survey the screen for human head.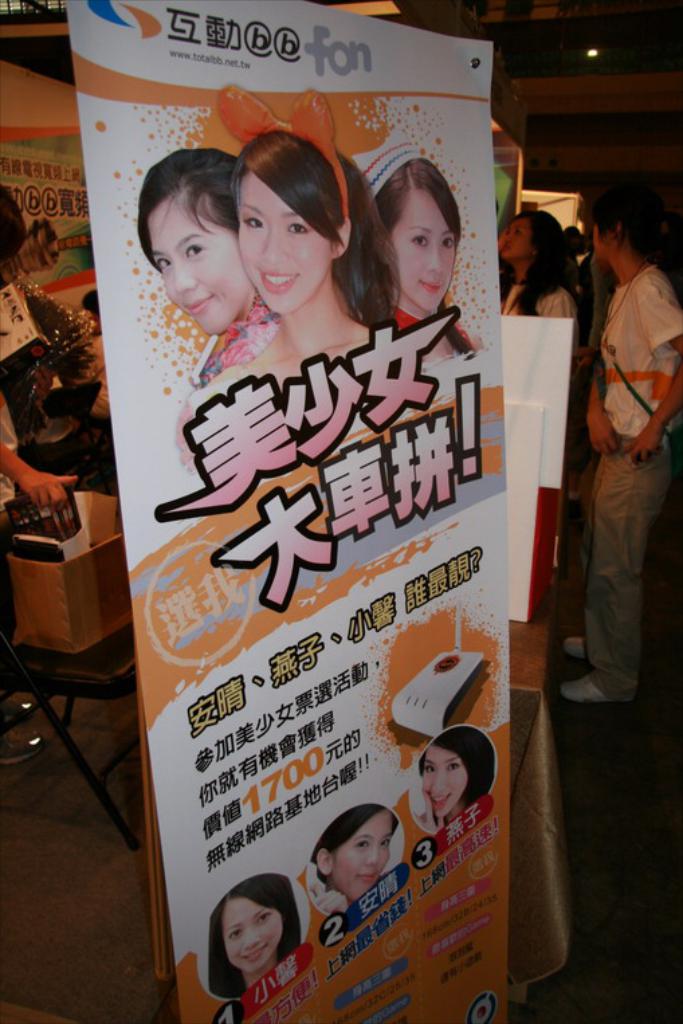
Survey found: 309,803,399,906.
